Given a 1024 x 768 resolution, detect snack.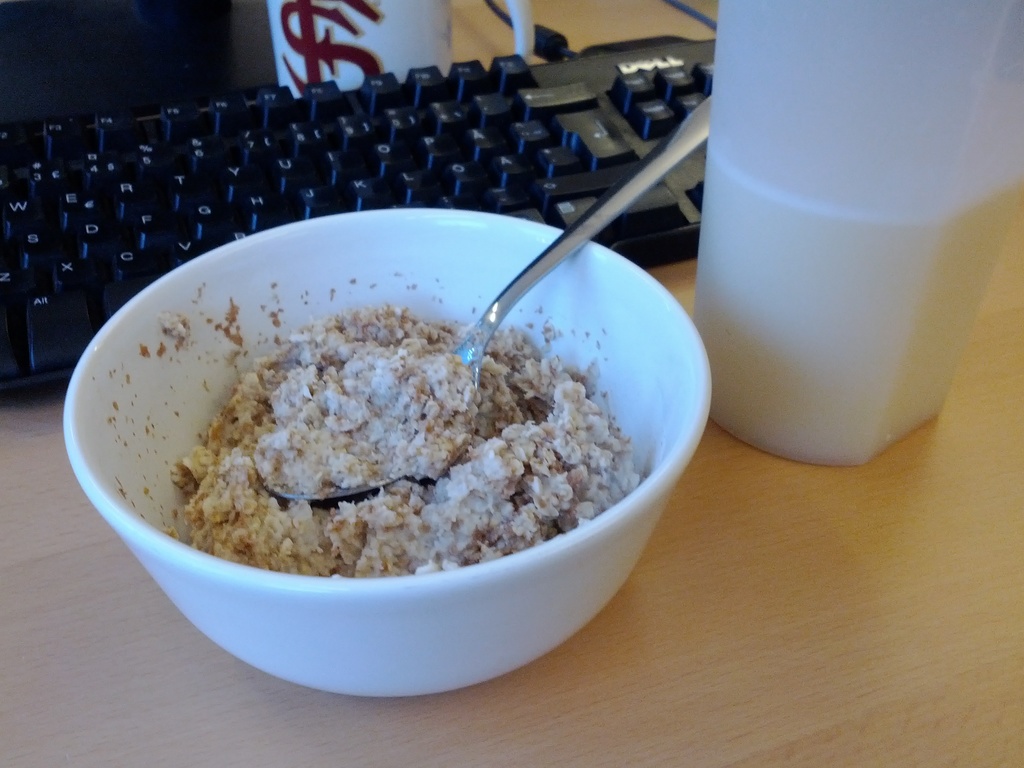
<region>158, 294, 650, 577</region>.
